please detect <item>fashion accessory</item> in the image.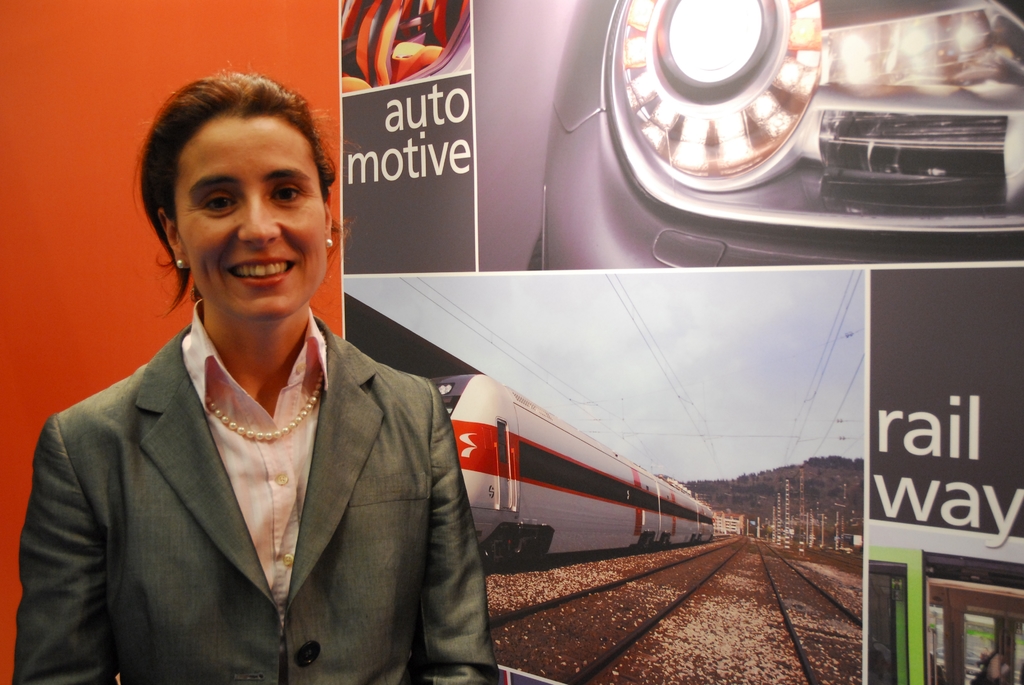
box(327, 238, 334, 251).
